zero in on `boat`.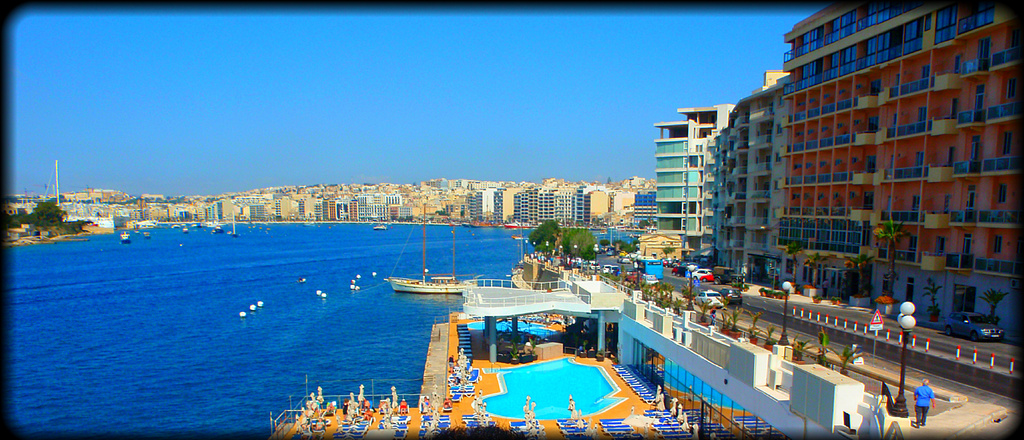
Zeroed in: locate(180, 227, 188, 234).
